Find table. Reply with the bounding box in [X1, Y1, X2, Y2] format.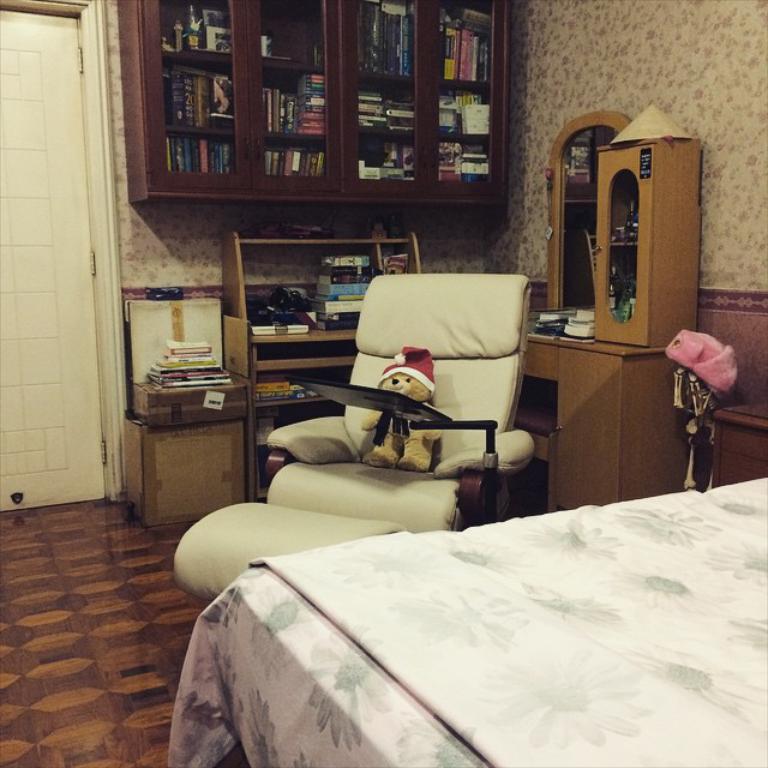
[224, 230, 425, 500].
